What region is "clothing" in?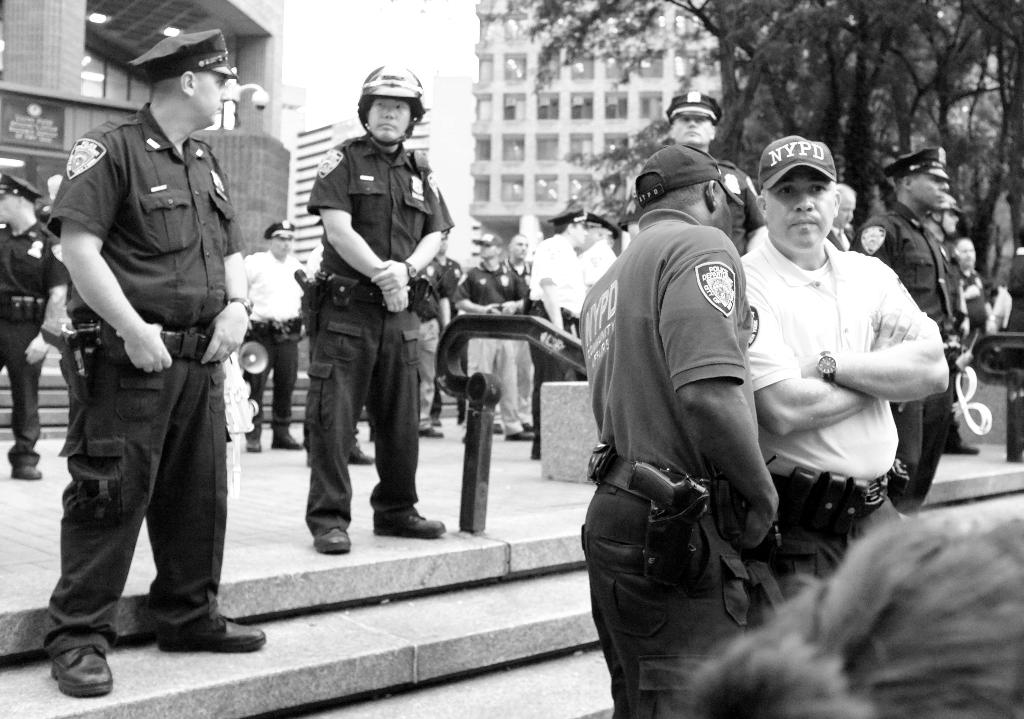
x1=561, y1=233, x2=618, y2=294.
